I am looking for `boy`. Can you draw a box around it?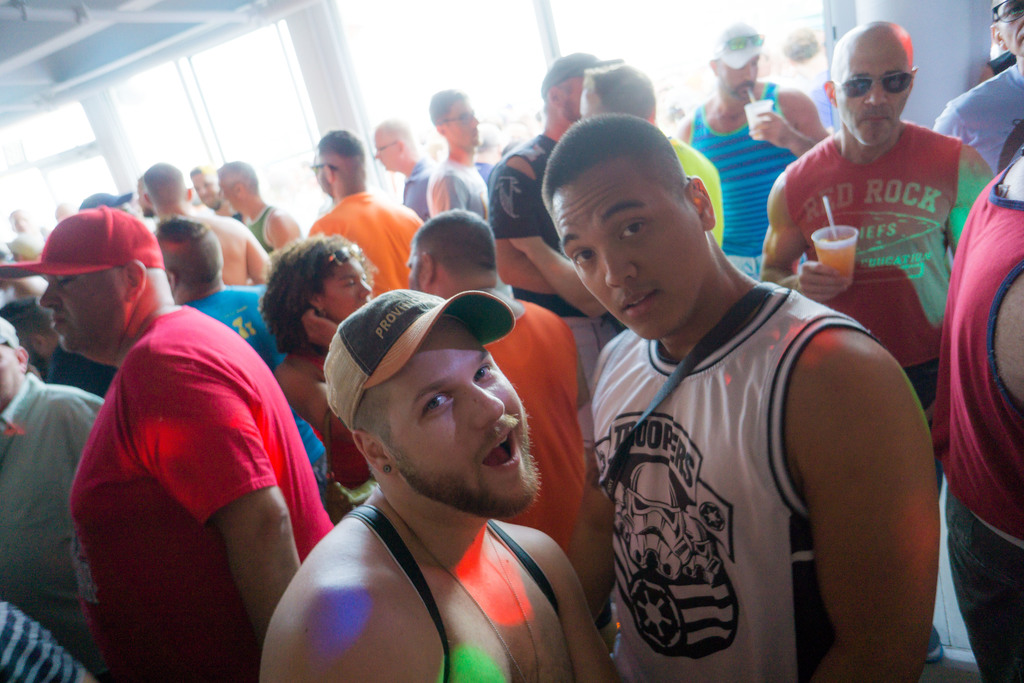
Sure, the bounding box is bbox=(758, 24, 996, 492).
